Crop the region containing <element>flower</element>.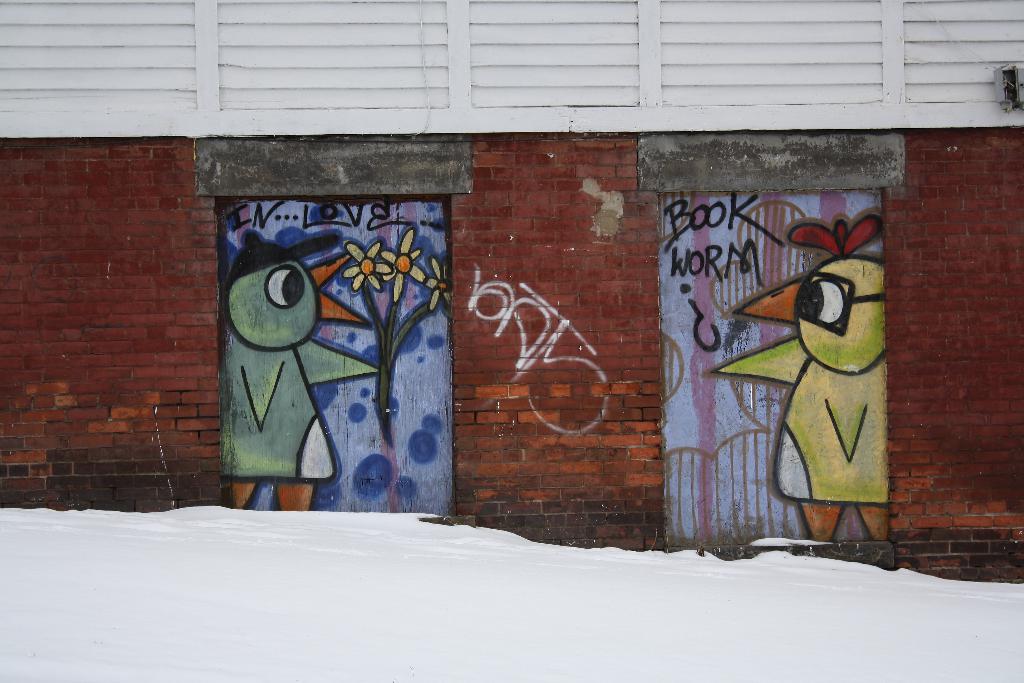
Crop region: 339, 239, 396, 294.
